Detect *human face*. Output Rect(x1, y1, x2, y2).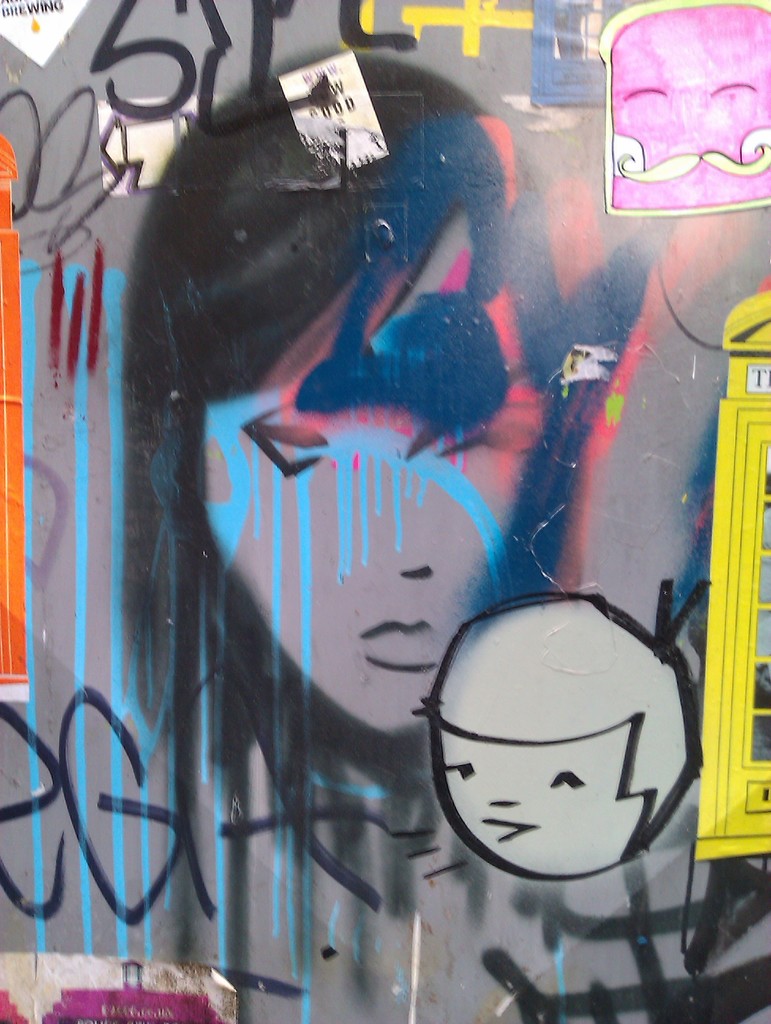
Rect(437, 719, 651, 872).
